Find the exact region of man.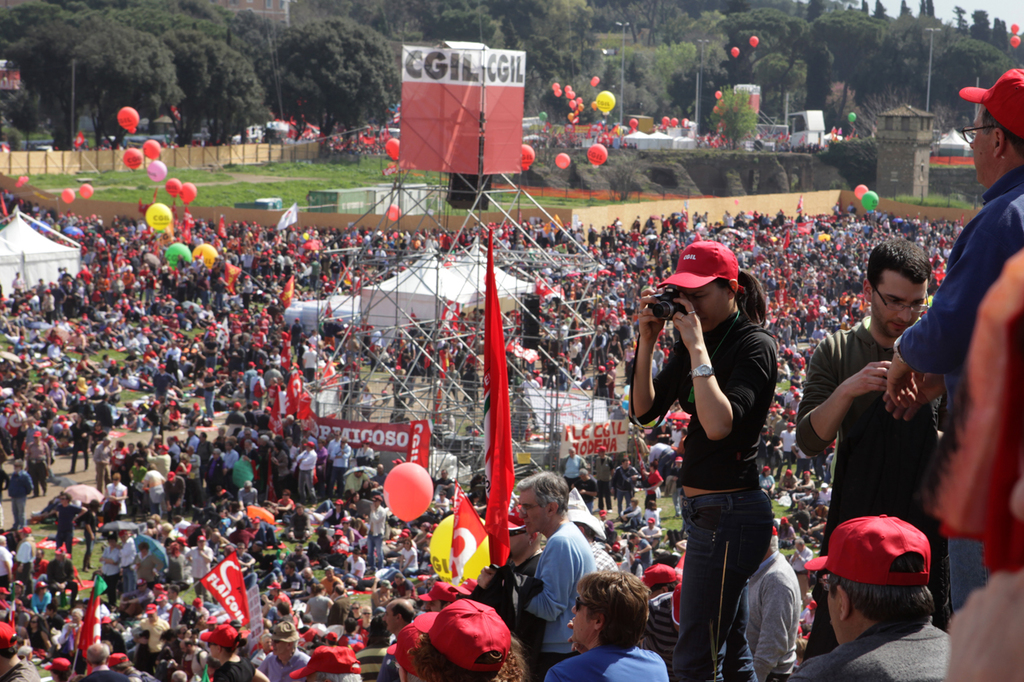
Exact region: box=[506, 470, 602, 677].
